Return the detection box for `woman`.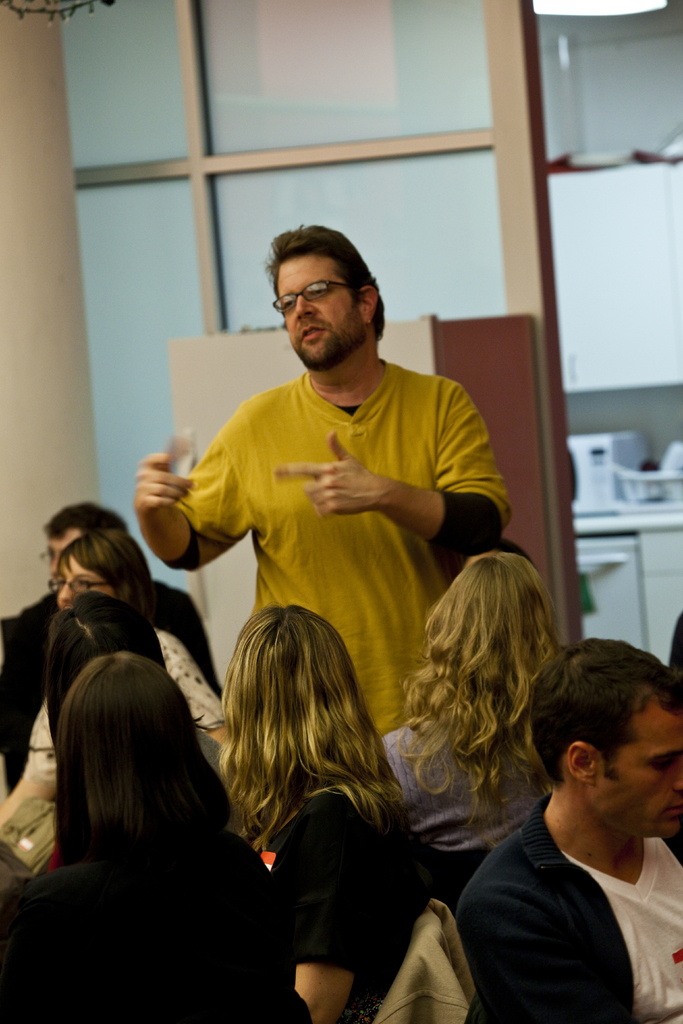
[382,549,583,868].
